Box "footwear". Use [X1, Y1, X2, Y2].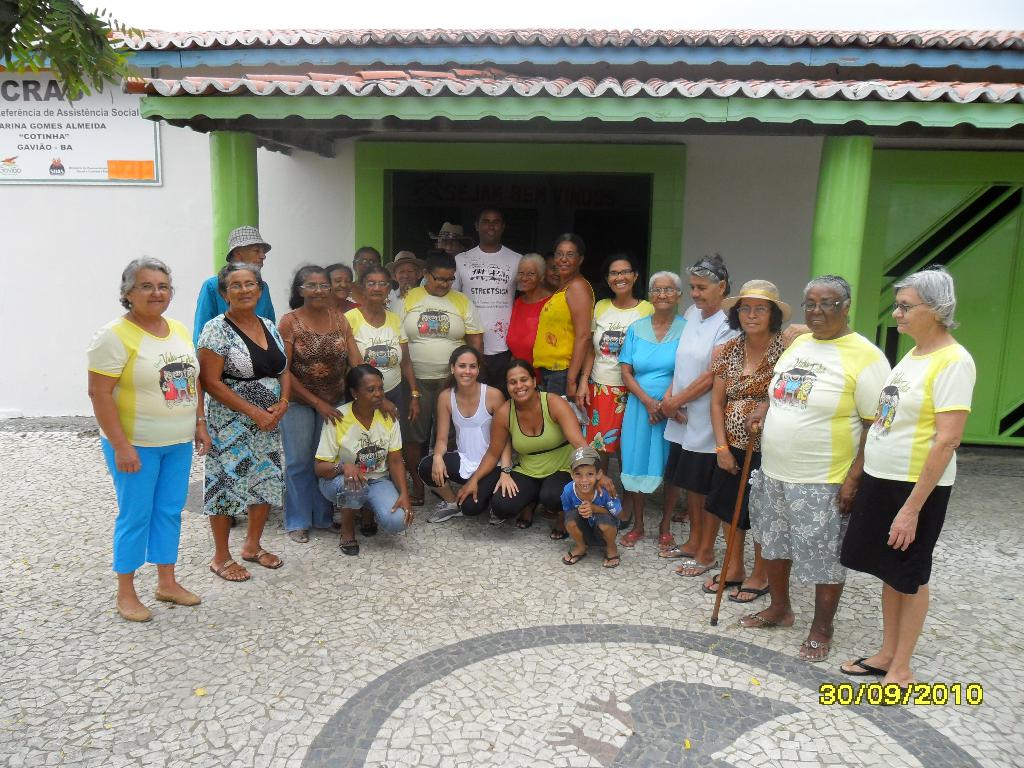
[488, 512, 508, 528].
